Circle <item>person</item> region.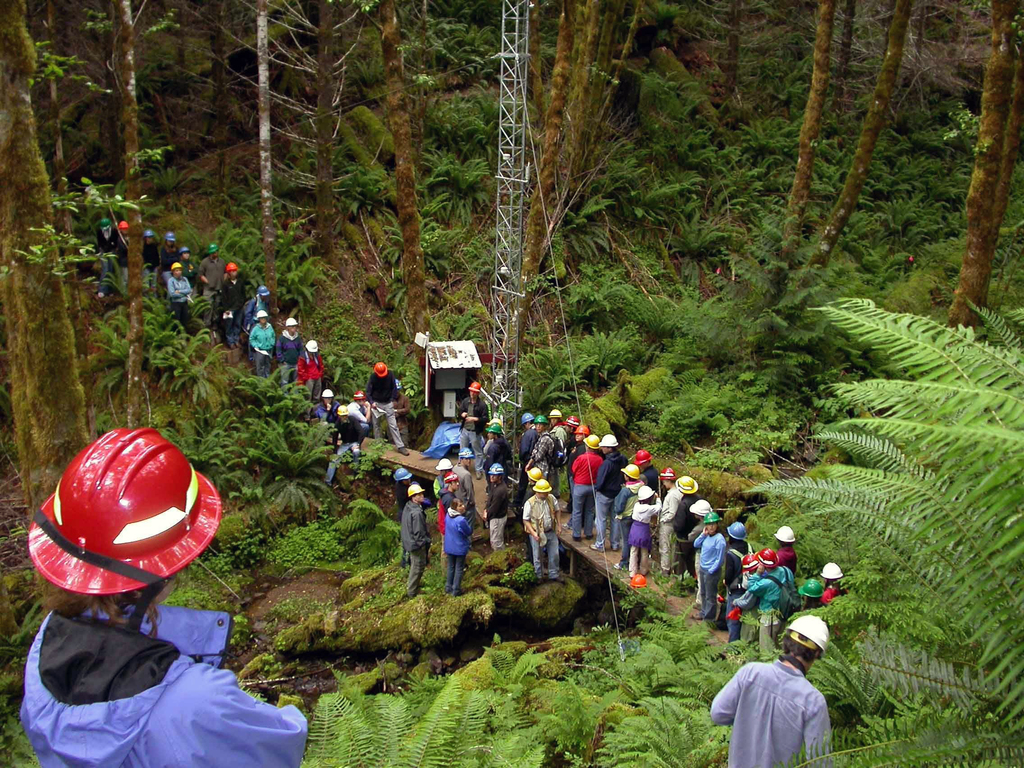
Region: box(796, 577, 824, 614).
